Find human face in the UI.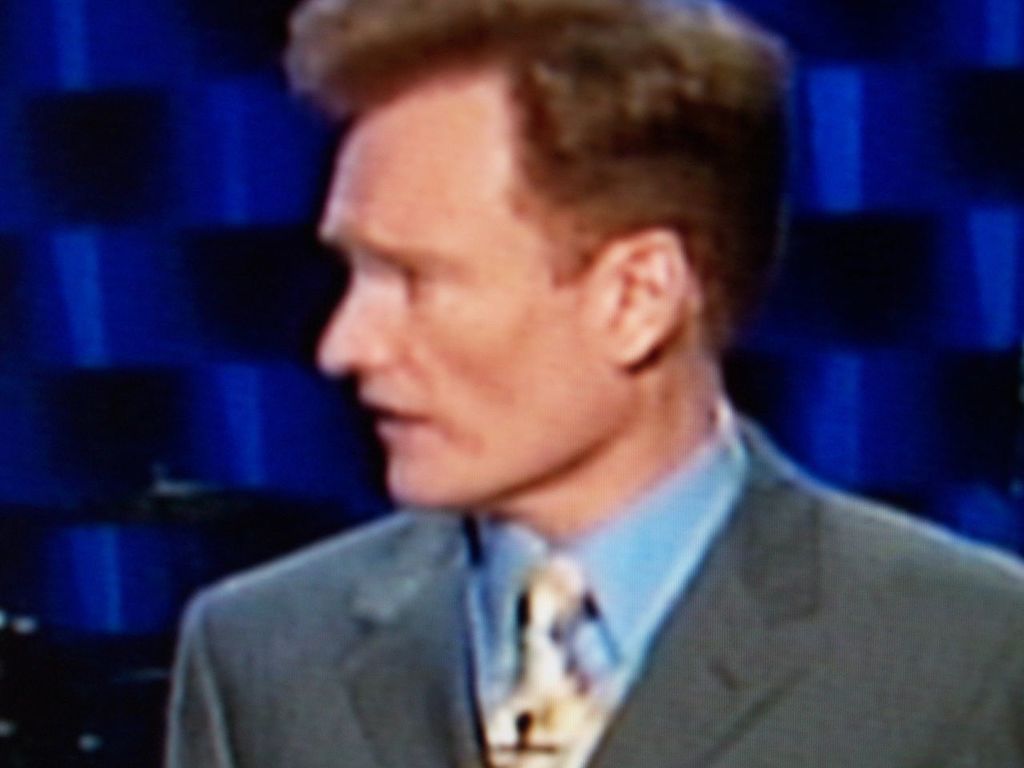
UI element at locate(317, 63, 627, 509).
